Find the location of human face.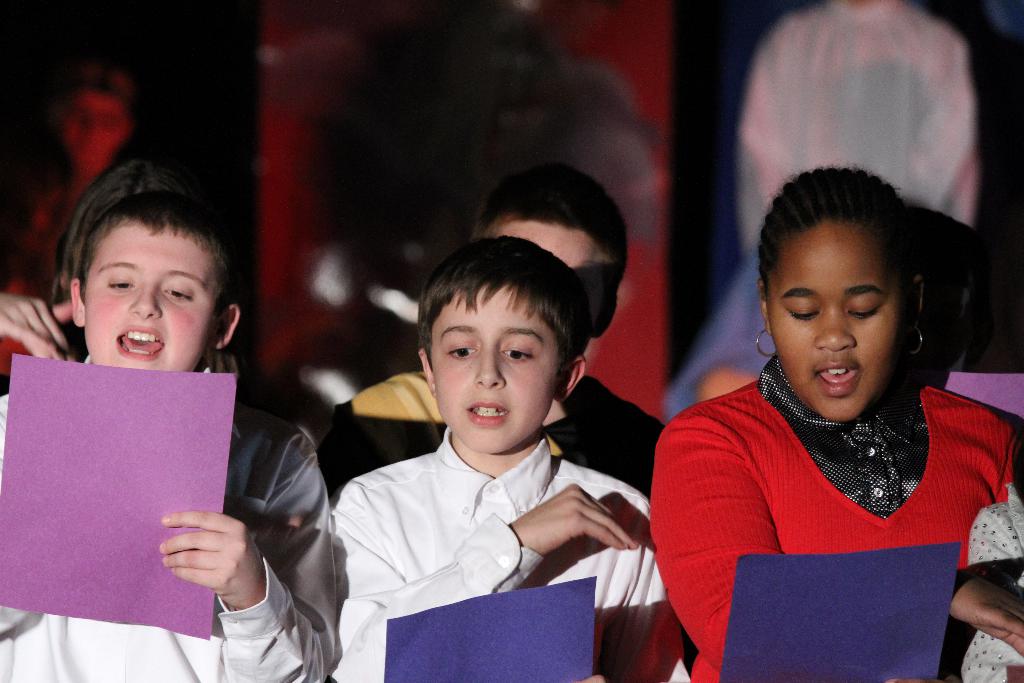
Location: box(52, 94, 139, 167).
